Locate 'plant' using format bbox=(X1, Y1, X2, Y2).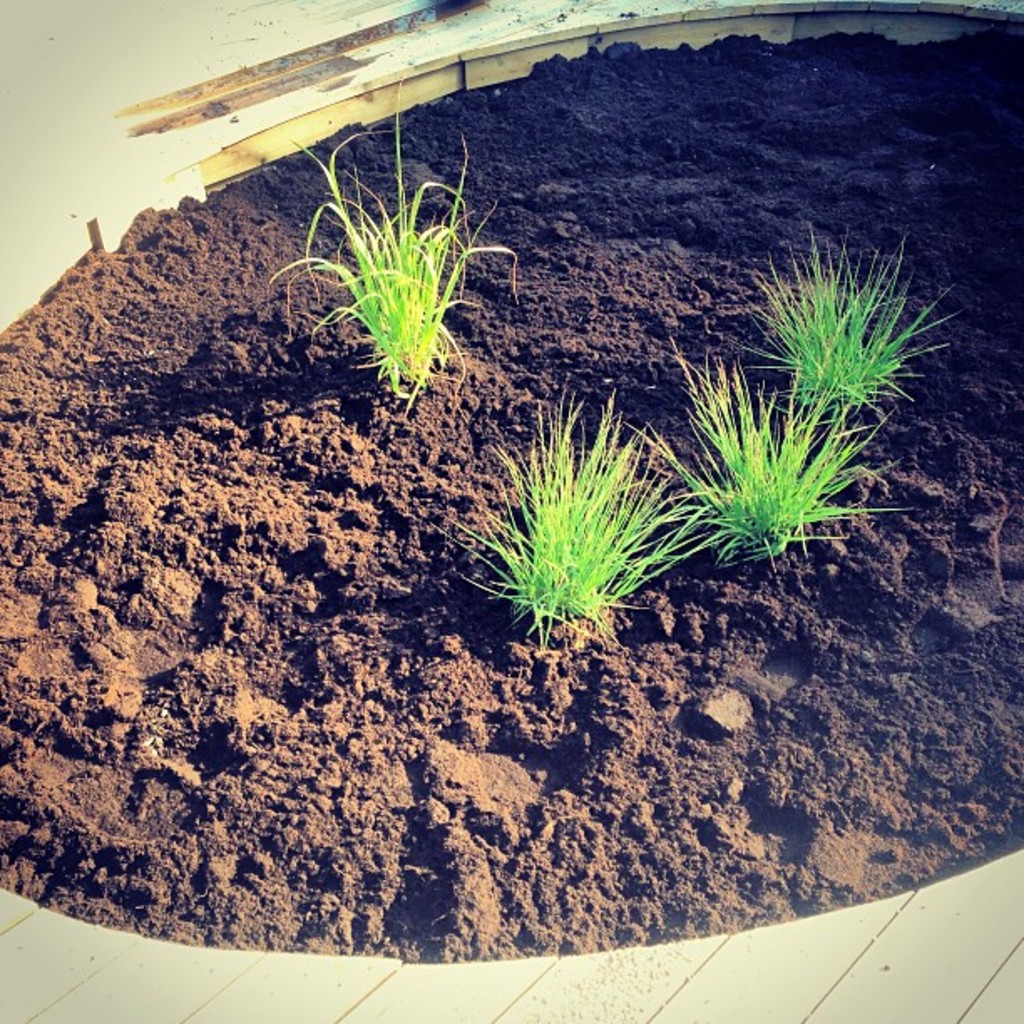
bbox=(627, 338, 915, 567).
